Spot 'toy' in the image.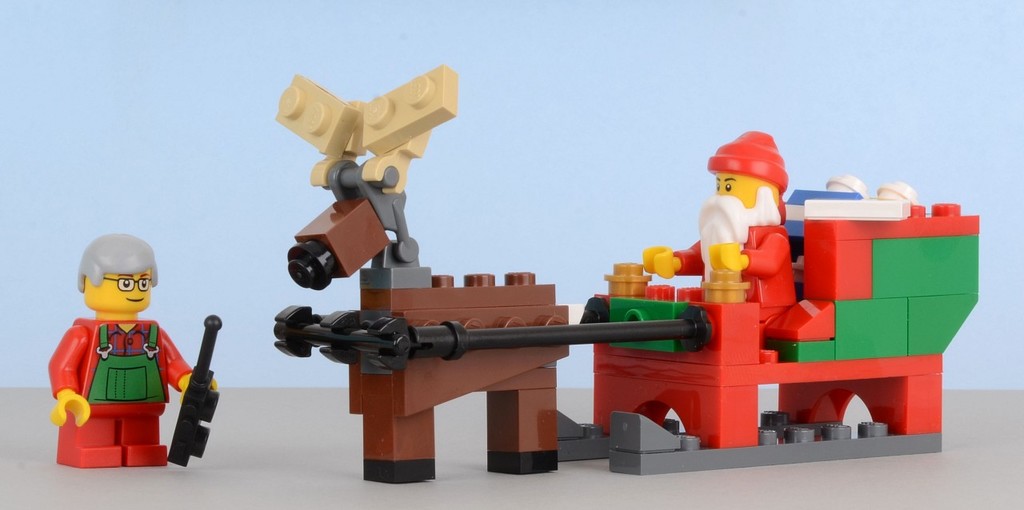
'toy' found at (left=42, top=229, right=232, bottom=472).
